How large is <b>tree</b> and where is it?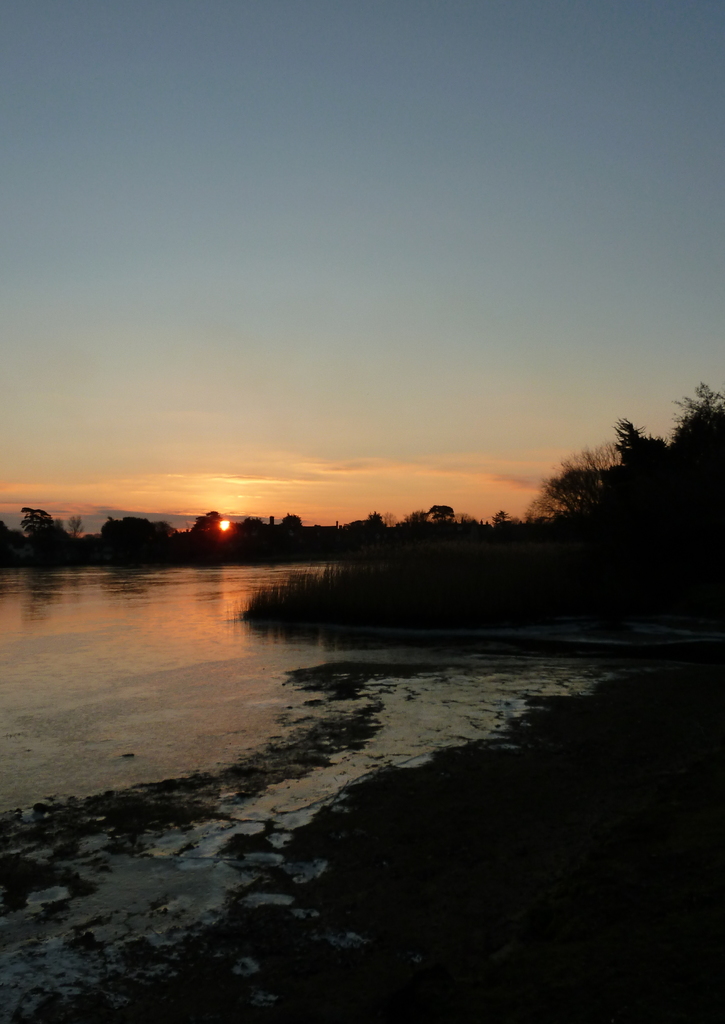
Bounding box: (520, 405, 681, 550).
